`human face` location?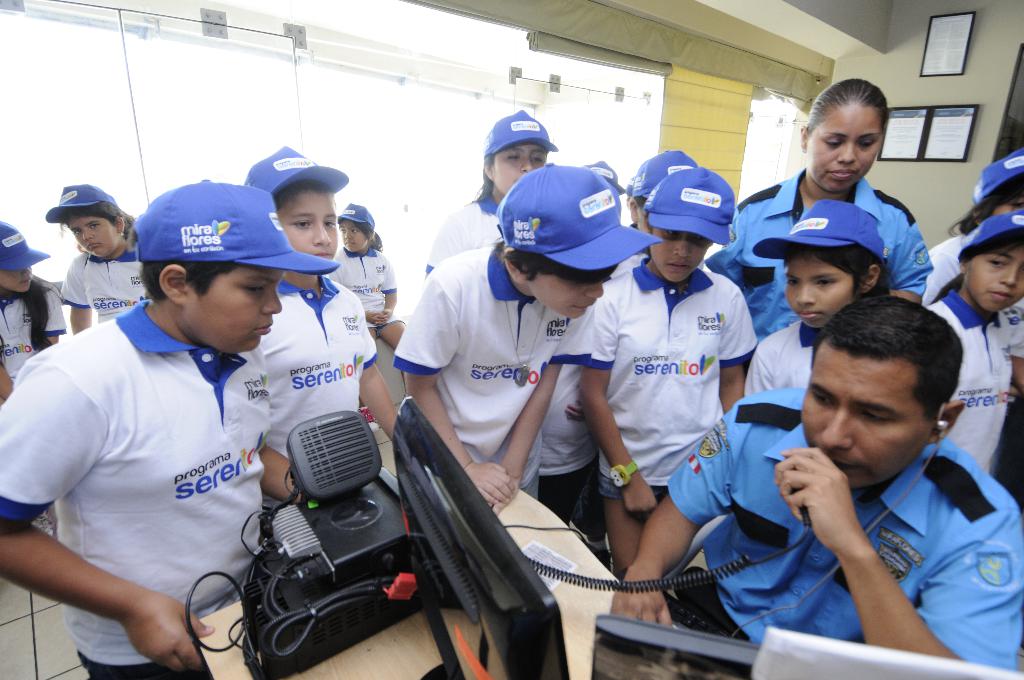
box=[188, 265, 288, 354]
